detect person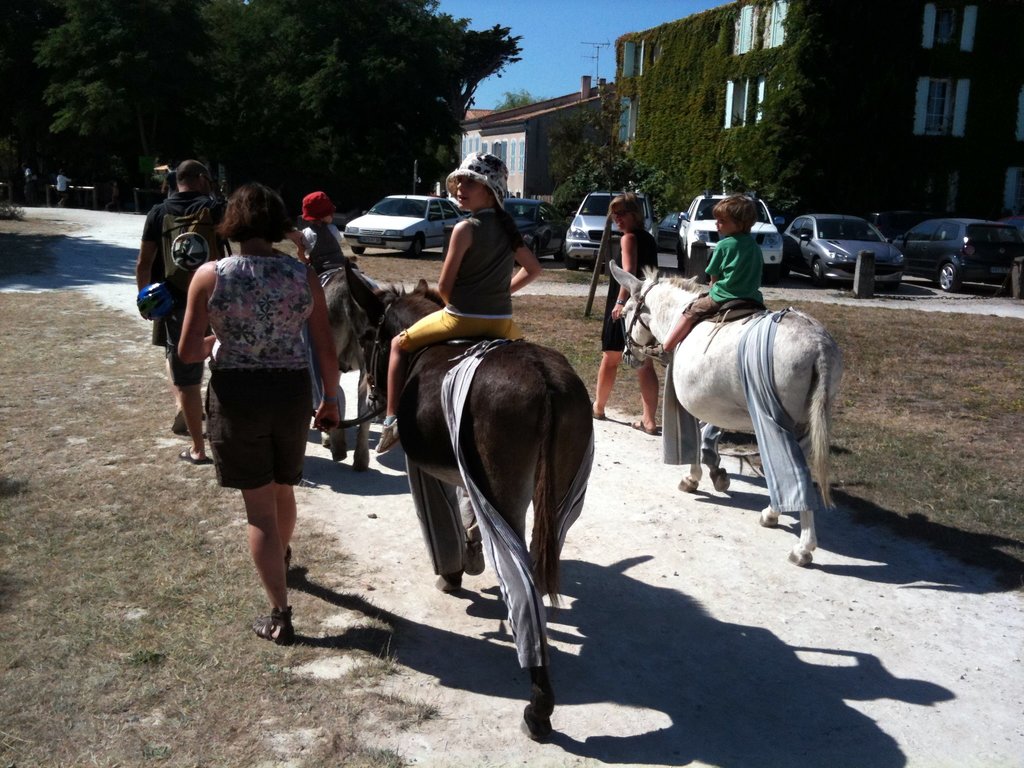
bbox(20, 163, 34, 205)
